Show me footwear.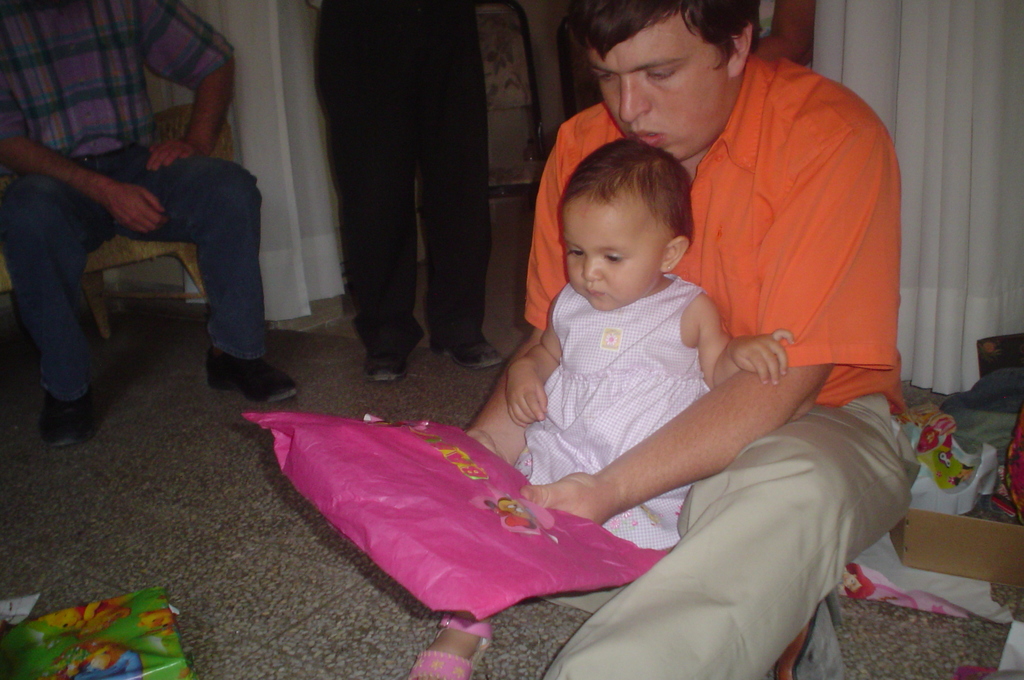
footwear is here: locate(410, 613, 492, 679).
